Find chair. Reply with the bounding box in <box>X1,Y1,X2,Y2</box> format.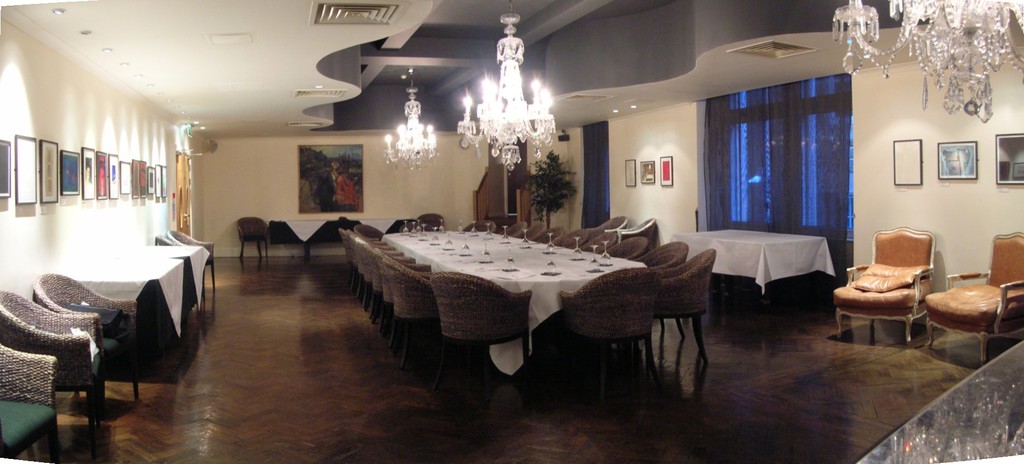
<box>581,234,612,257</box>.
